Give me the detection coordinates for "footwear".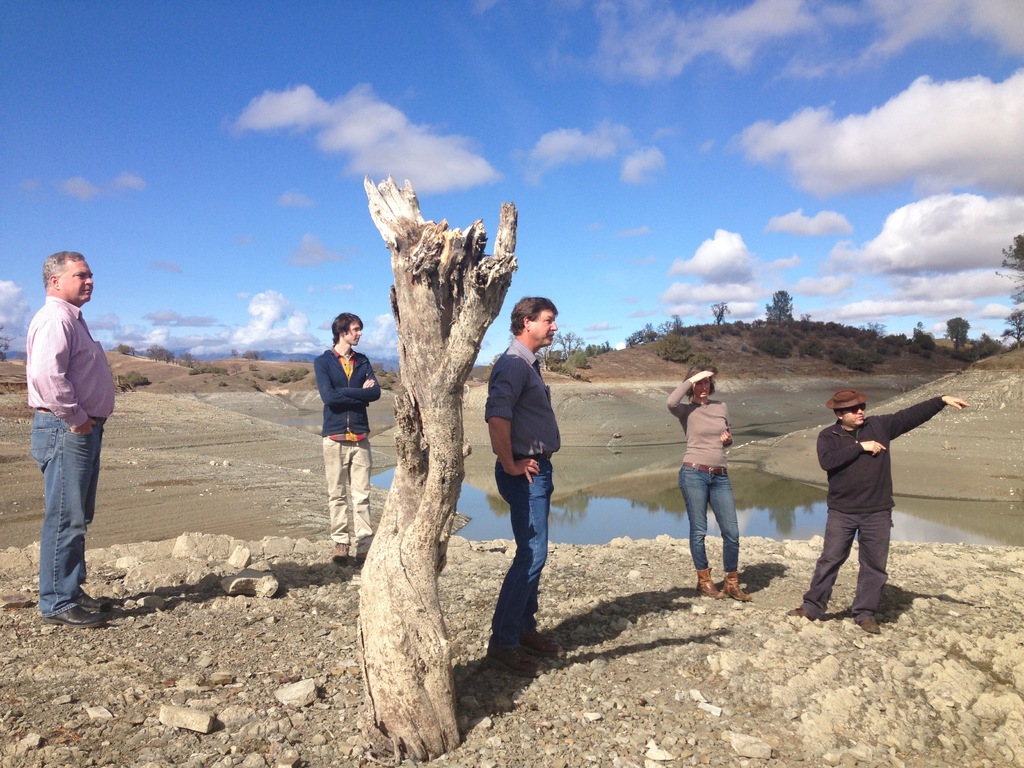
{"x1": 355, "y1": 547, "x2": 370, "y2": 562}.
